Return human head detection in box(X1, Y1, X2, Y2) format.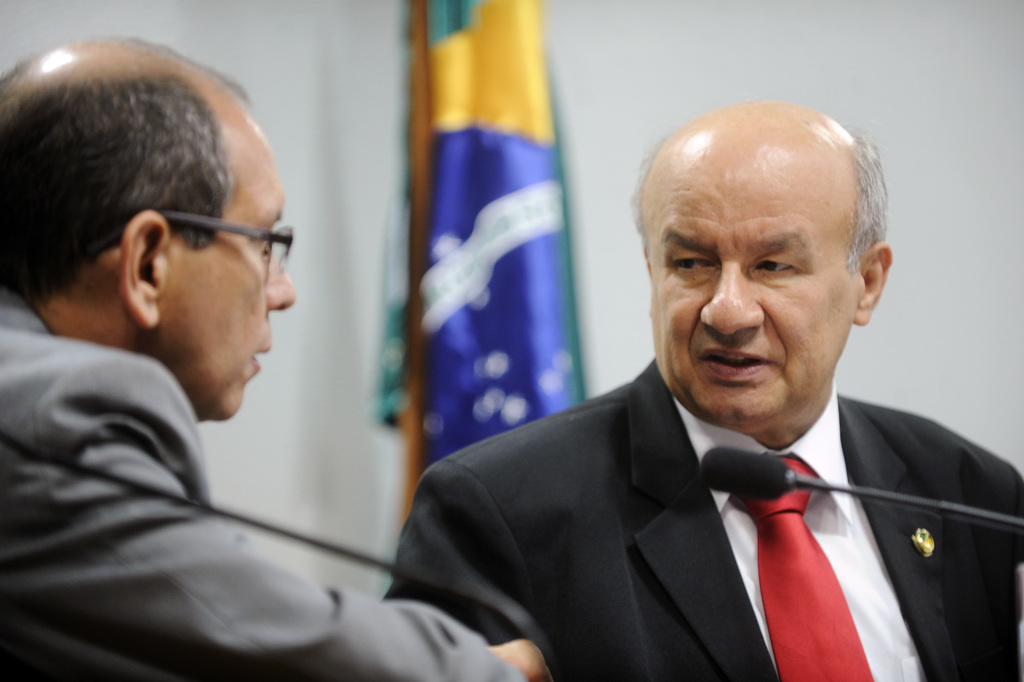
box(0, 37, 300, 424).
